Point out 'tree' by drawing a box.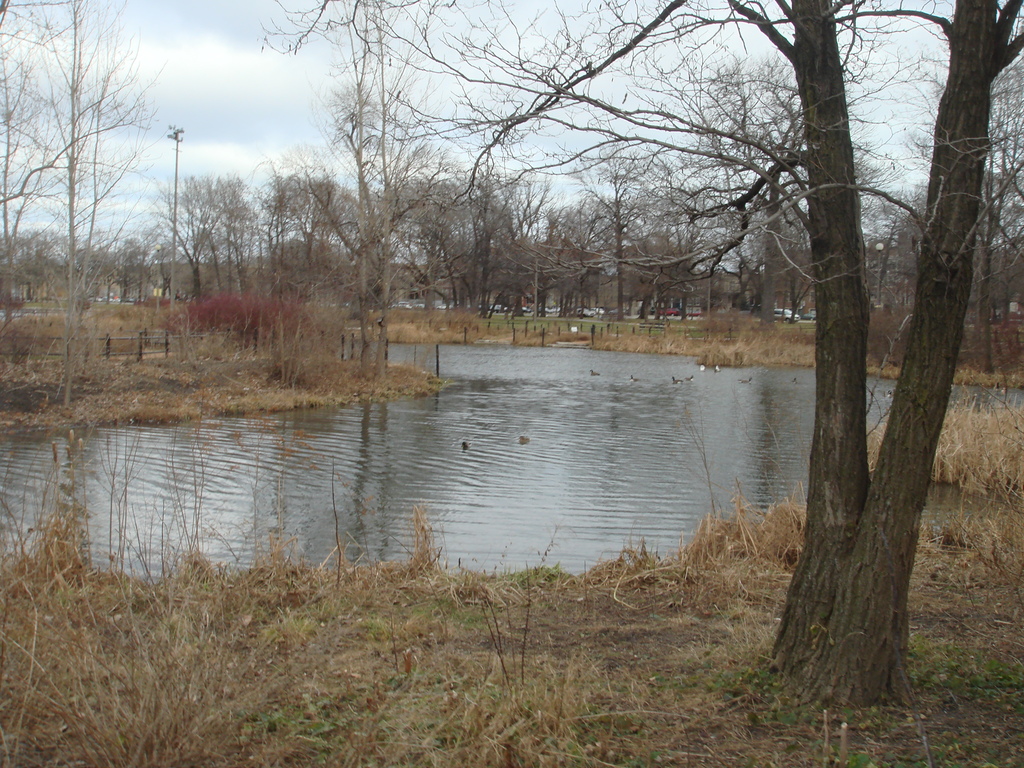
x1=0 y1=3 x2=29 y2=316.
